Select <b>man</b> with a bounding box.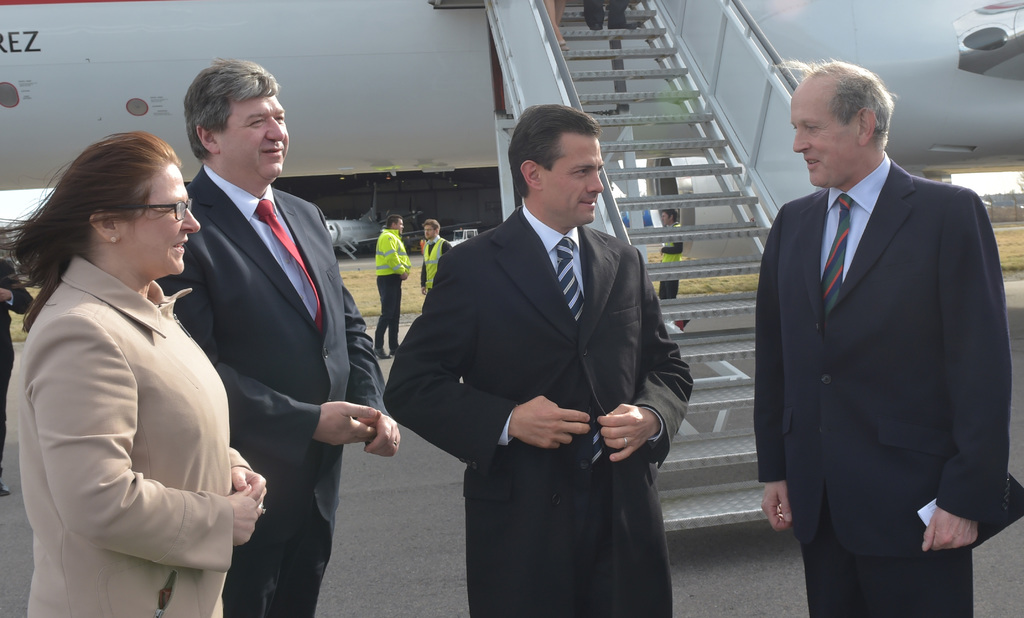
656 210 684 302.
